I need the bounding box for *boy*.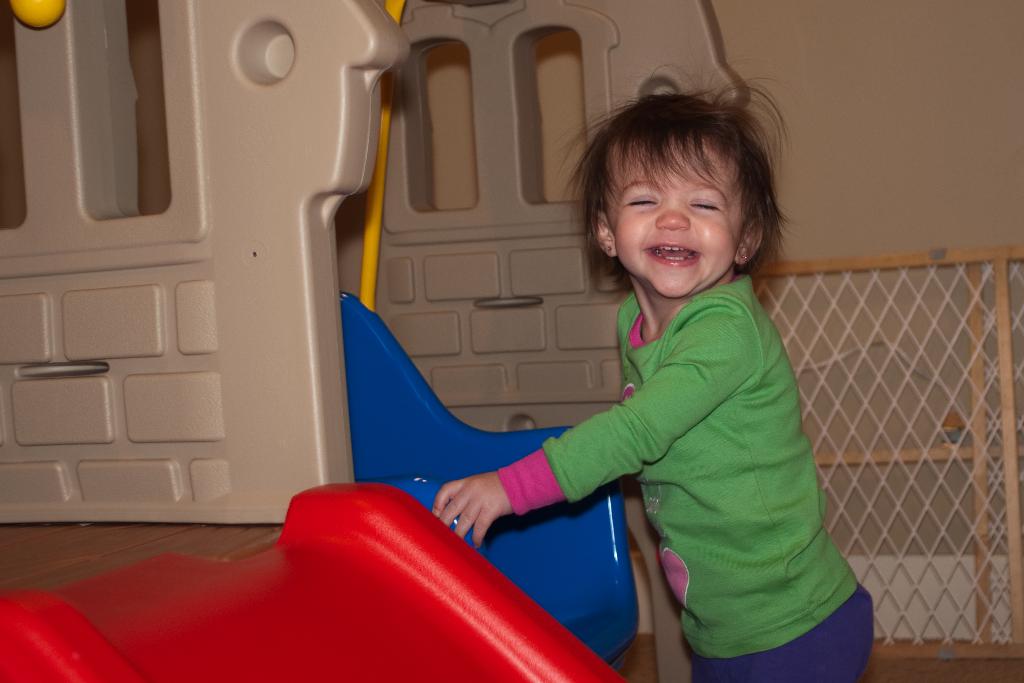
Here it is: 434, 56, 870, 682.
